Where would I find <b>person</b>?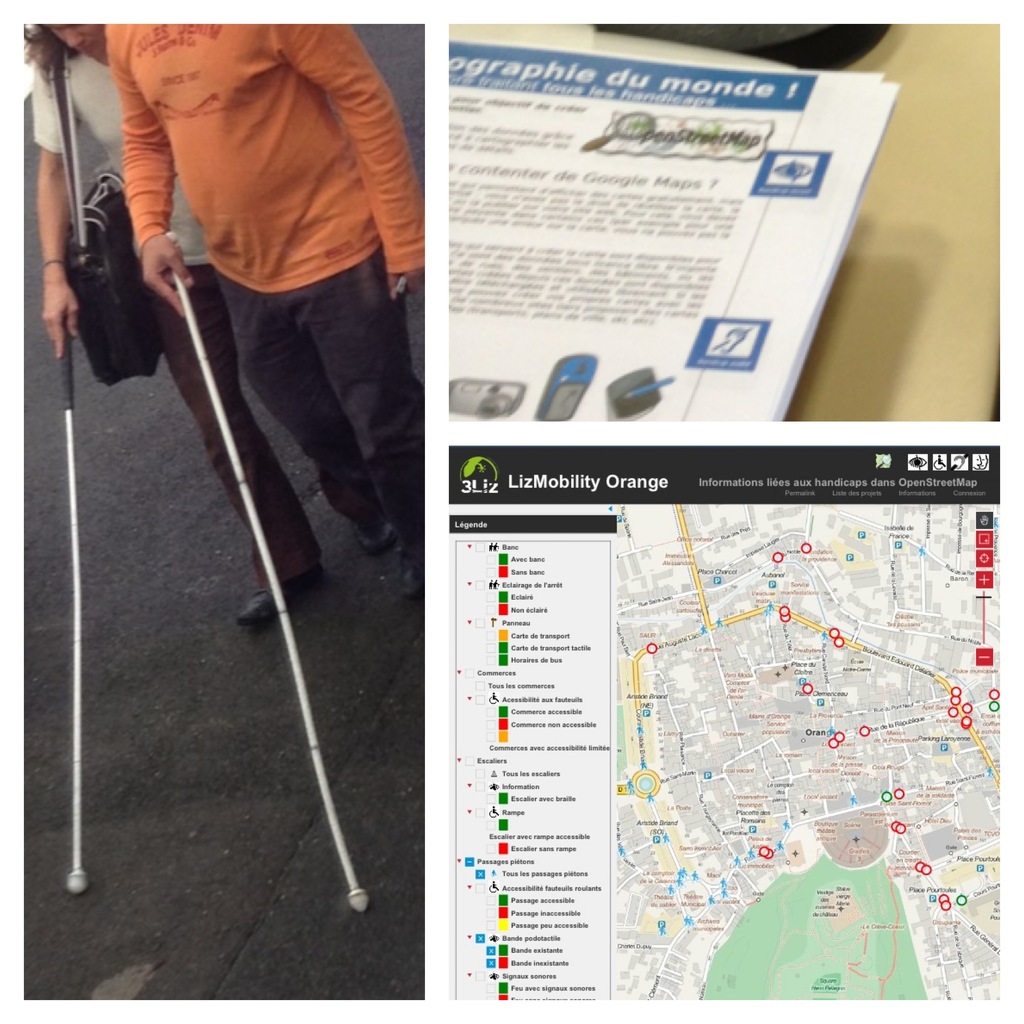
At l=20, t=18, r=403, b=630.
